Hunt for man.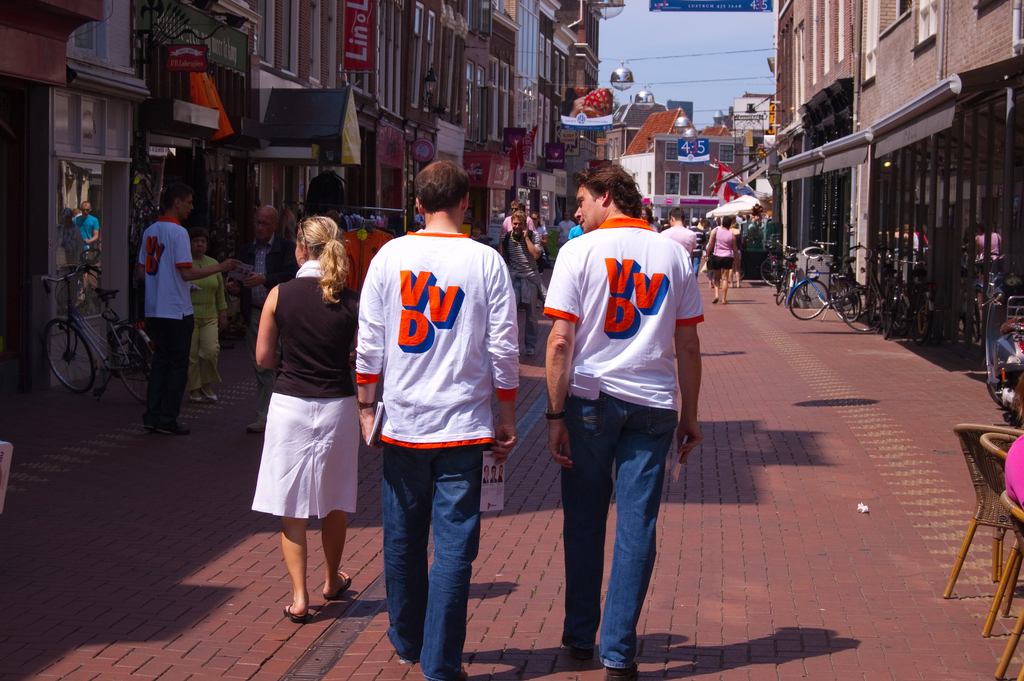
Hunted down at [x1=501, y1=200, x2=540, y2=235].
